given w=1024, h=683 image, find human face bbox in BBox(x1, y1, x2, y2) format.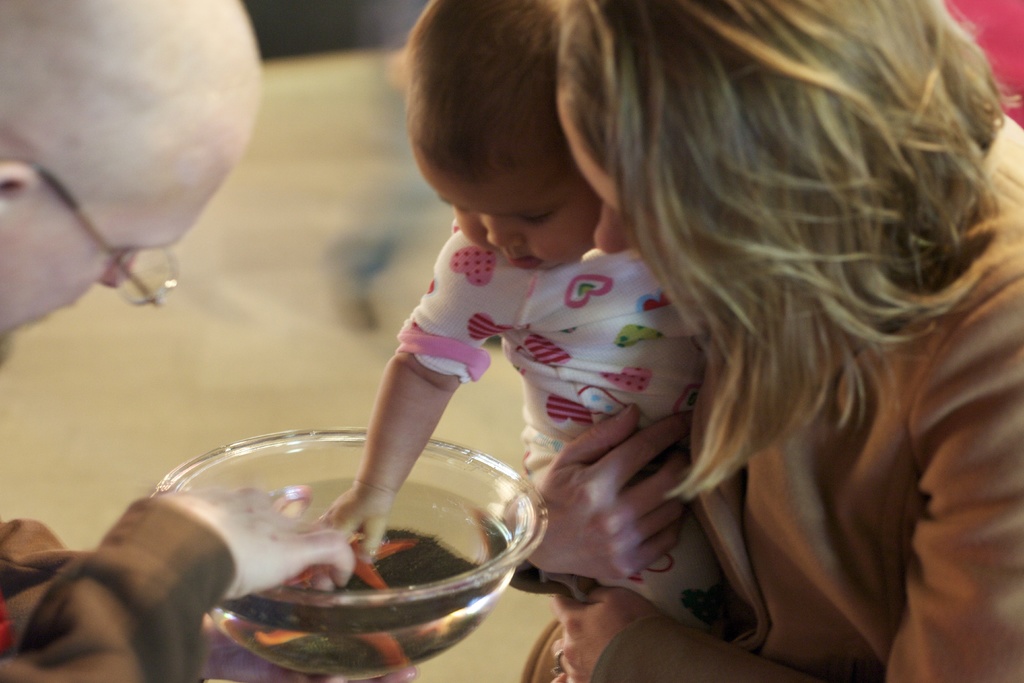
BBox(563, 129, 668, 270).
